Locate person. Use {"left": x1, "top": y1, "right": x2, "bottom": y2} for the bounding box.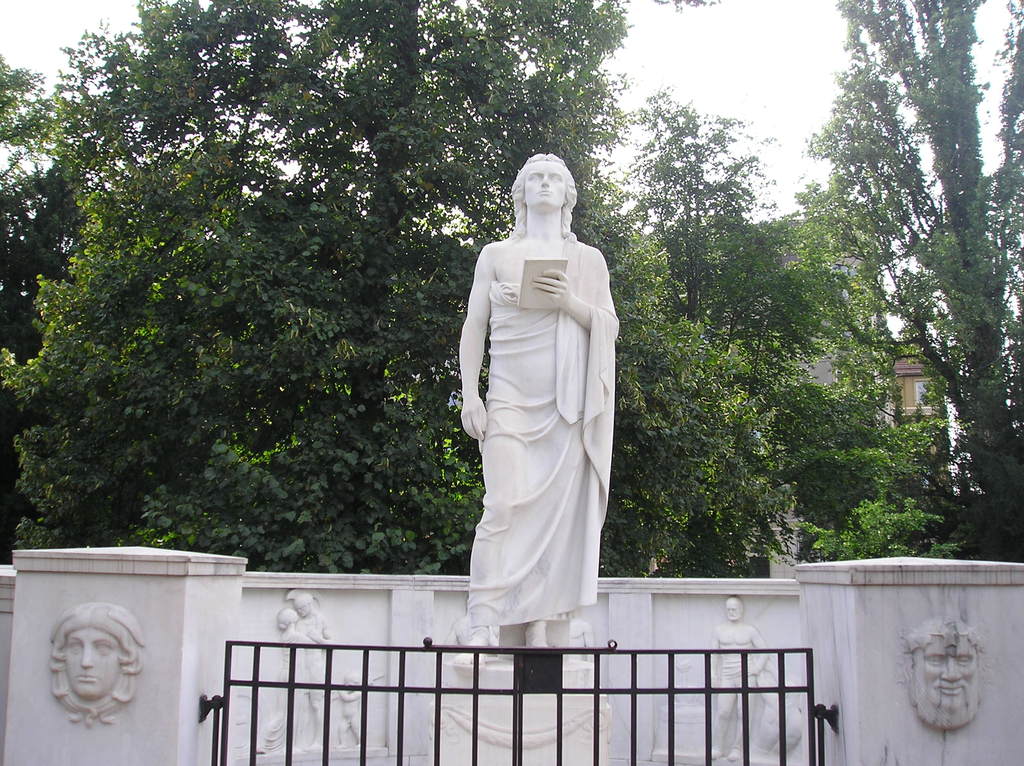
{"left": 895, "top": 613, "right": 979, "bottom": 735}.
